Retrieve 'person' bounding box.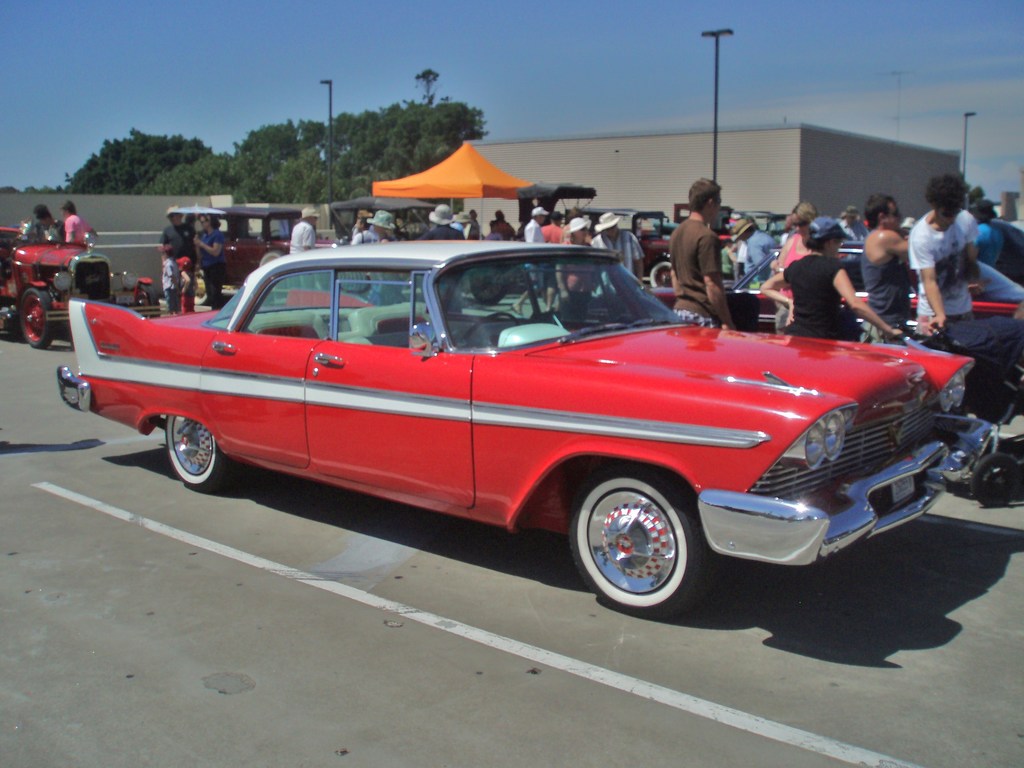
Bounding box: rect(488, 209, 520, 241).
